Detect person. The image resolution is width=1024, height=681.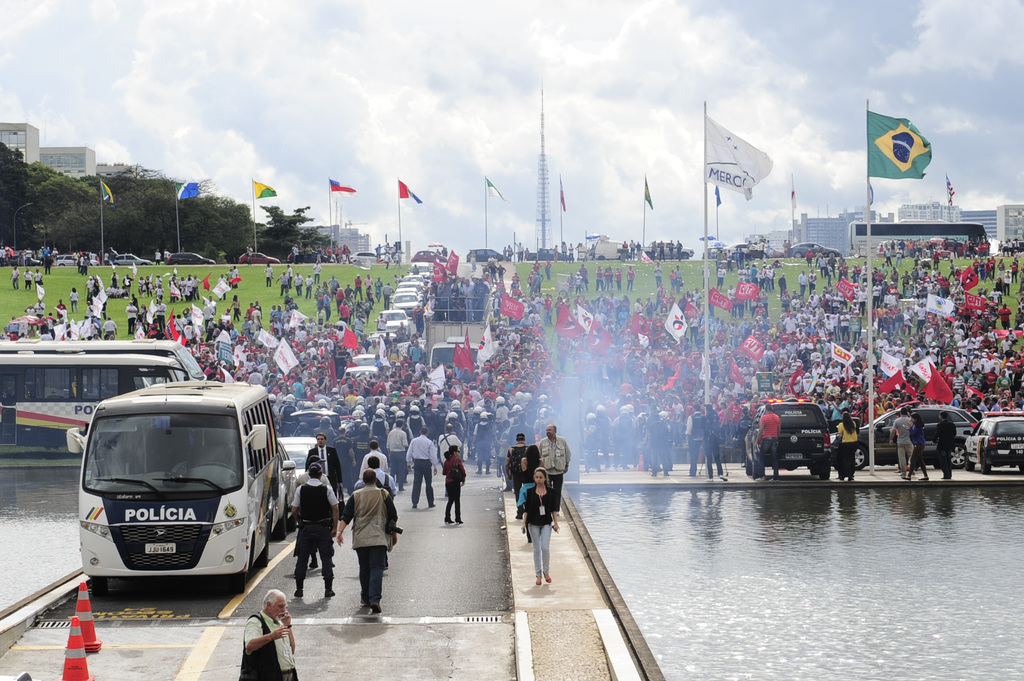
{"left": 340, "top": 467, "right": 392, "bottom": 620}.
